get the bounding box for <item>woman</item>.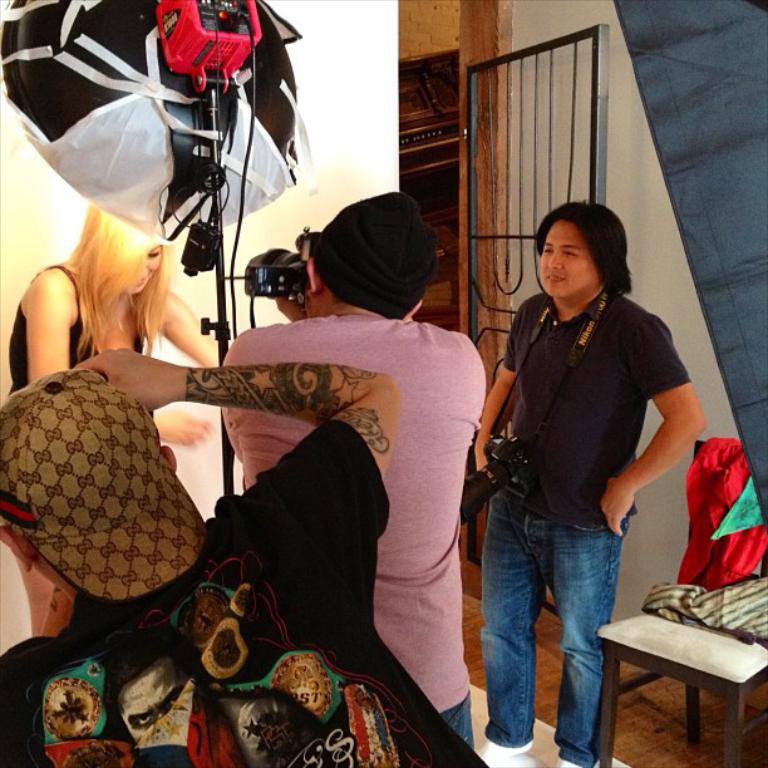
bbox(6, 148, 266, 668).
